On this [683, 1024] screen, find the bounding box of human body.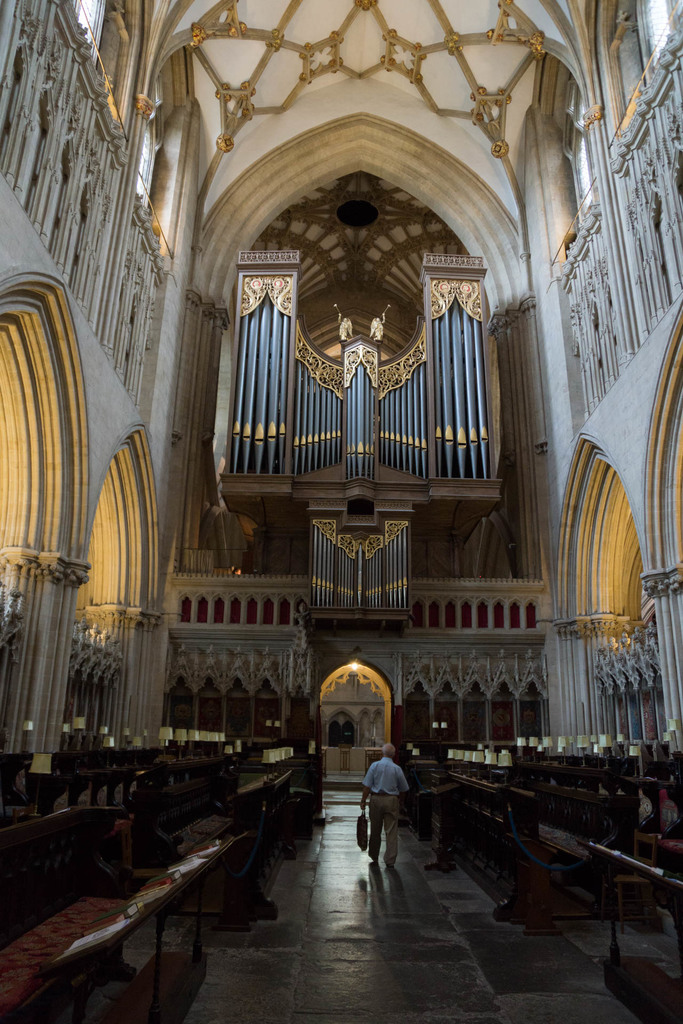
Bounding box: locate(361, 755, 420, 880).
